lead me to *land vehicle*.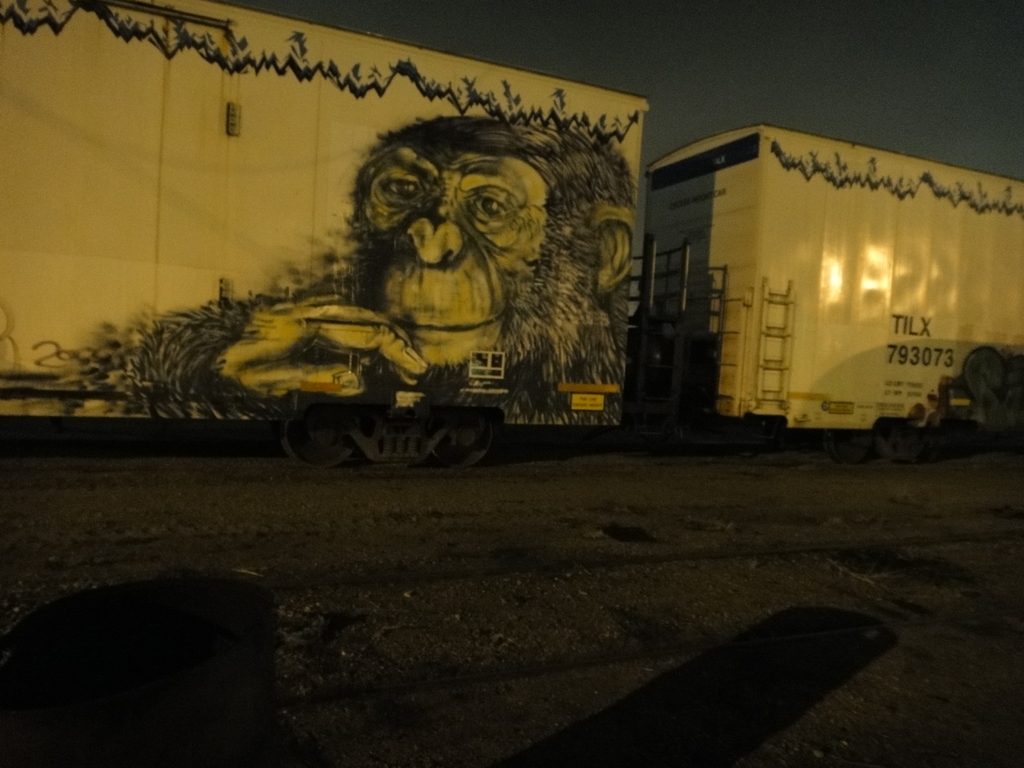
Lead to (left=643, top=129, right=1023, bottom=450).
